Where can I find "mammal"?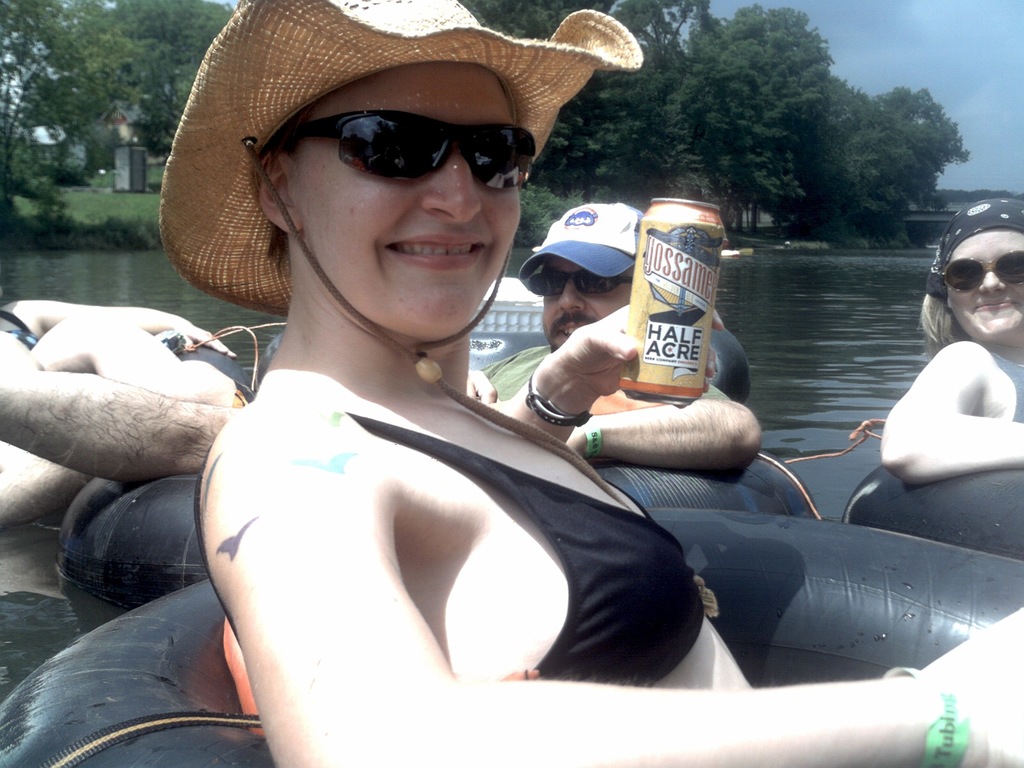
You can find it at rect(157, 0, 1023, 767).
